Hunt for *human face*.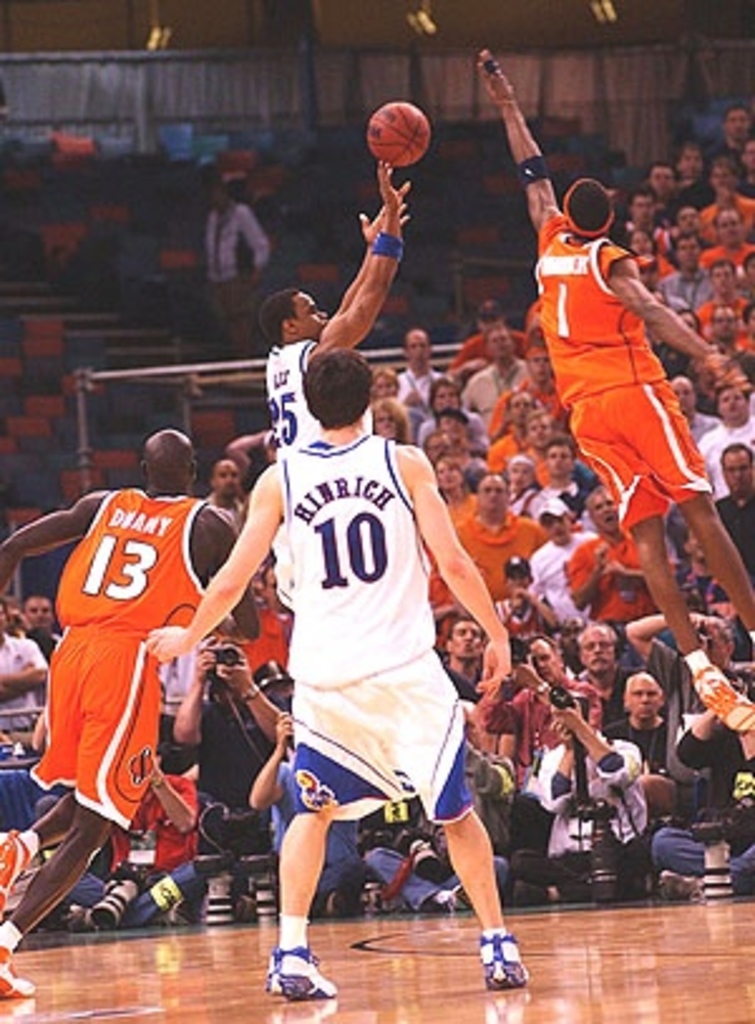
Hunted down at crop(712, 159, 735, 189).
